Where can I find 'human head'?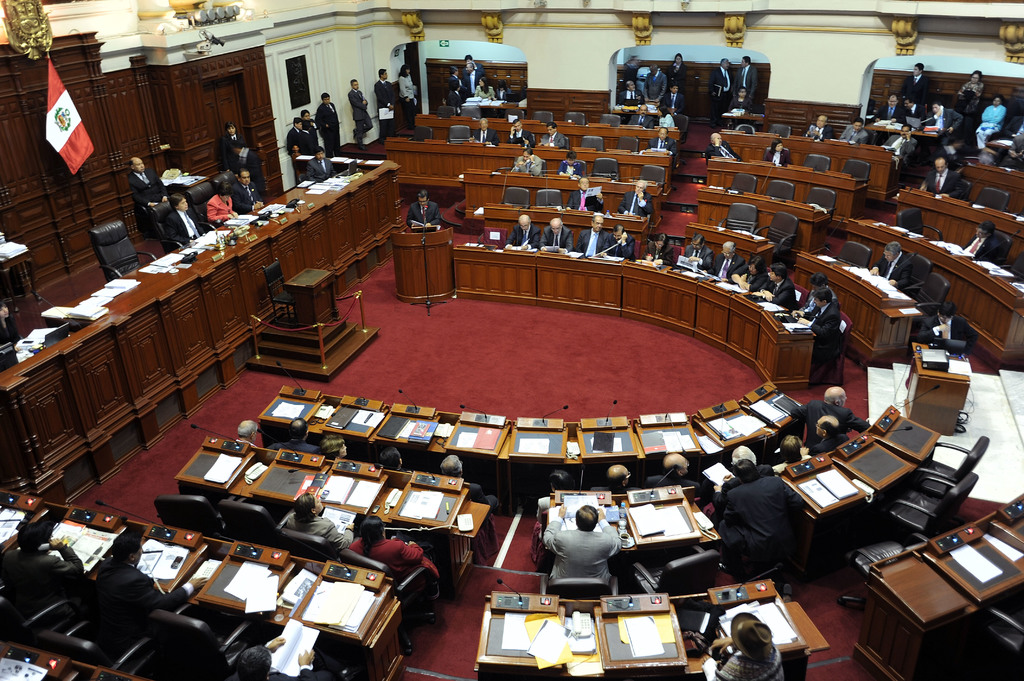
You can find it at {"left": 807, "top": 273, "right": 829, "bottom": 291}.
